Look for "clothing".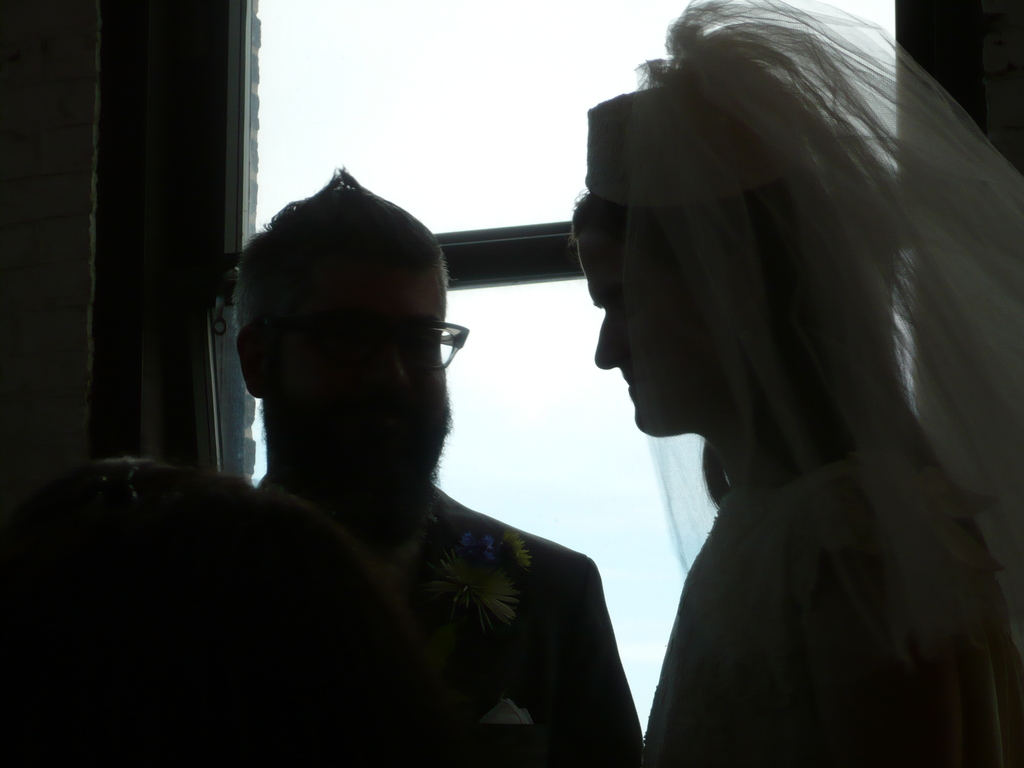
Found: select_region(585, 0, 1023, 767).
